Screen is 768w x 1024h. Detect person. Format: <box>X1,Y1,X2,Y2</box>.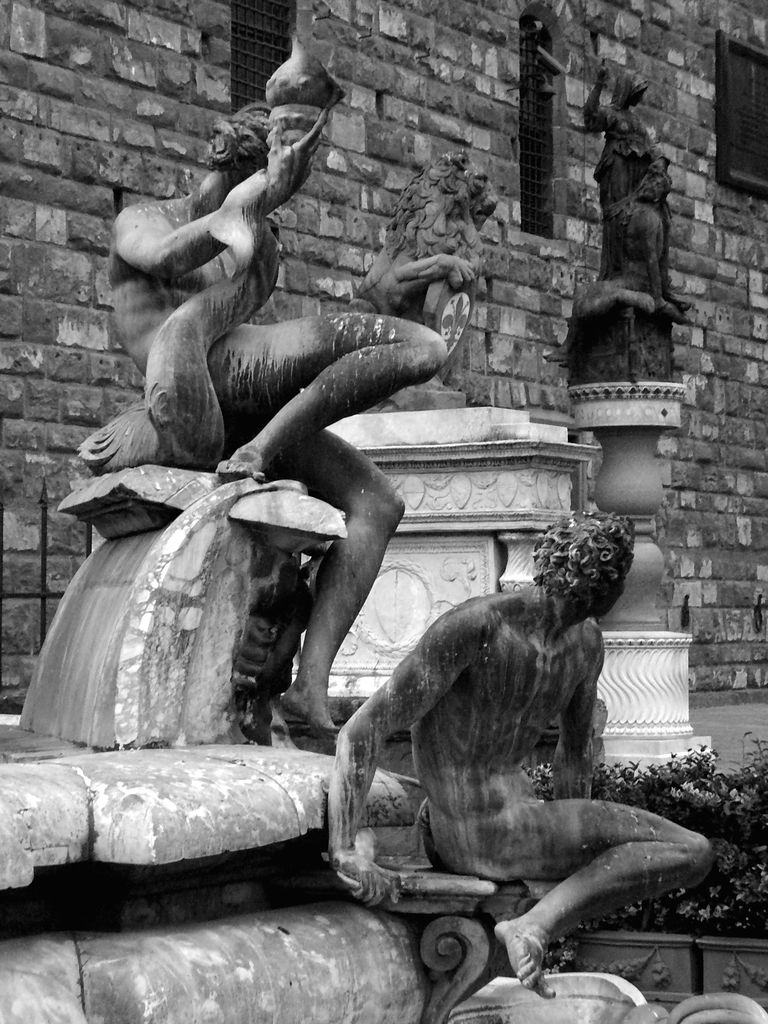
<box>115,50,448,731</box>.
